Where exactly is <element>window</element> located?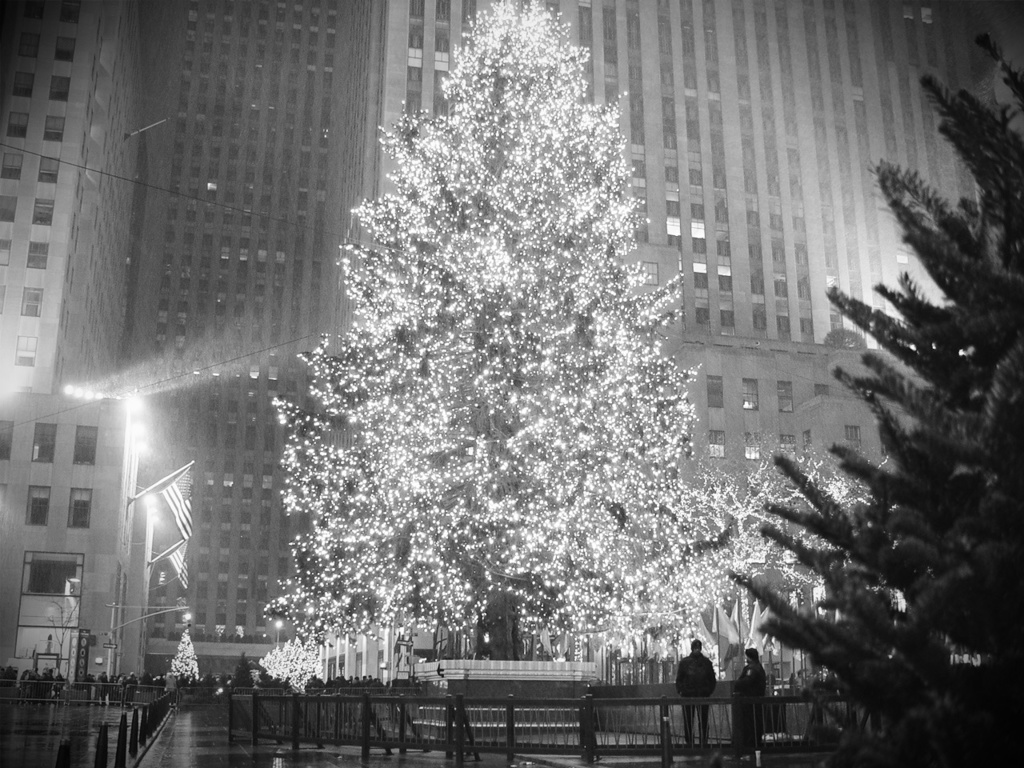
Its bounding box is detection(737, 378, 761, 413).
